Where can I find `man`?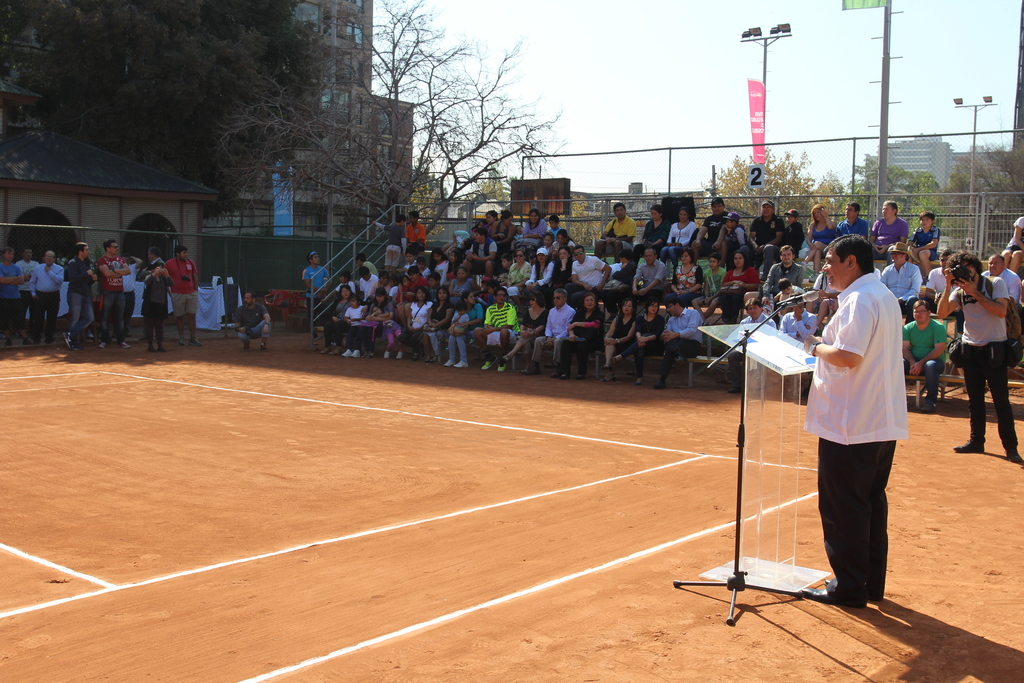
You can find it at [left=688, top=193, right=737, bottom=266].
